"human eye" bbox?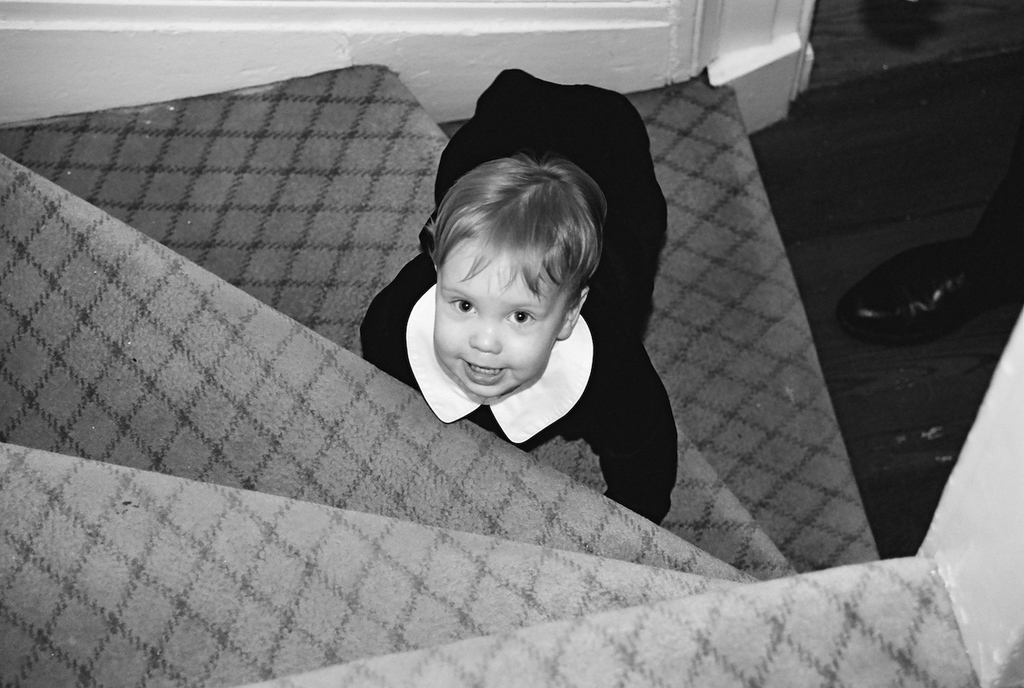
<region>501, 305, 535, 326</region>
